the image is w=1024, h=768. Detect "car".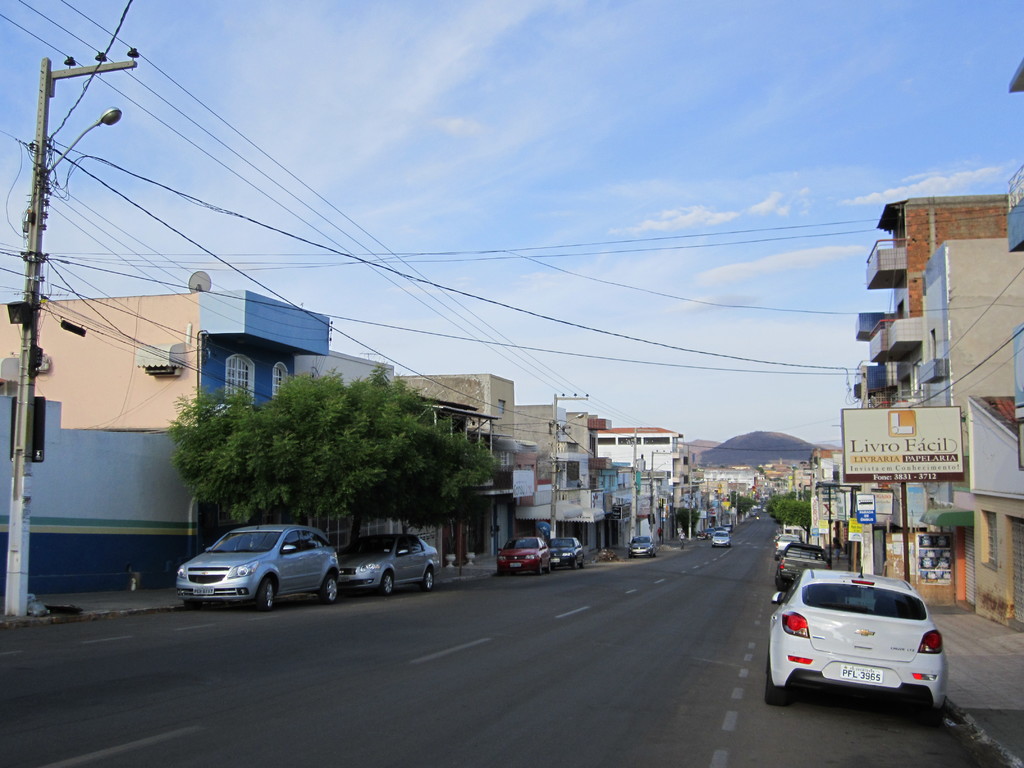
Detection: x1=749 y1=511 x2=758 y2=518.
